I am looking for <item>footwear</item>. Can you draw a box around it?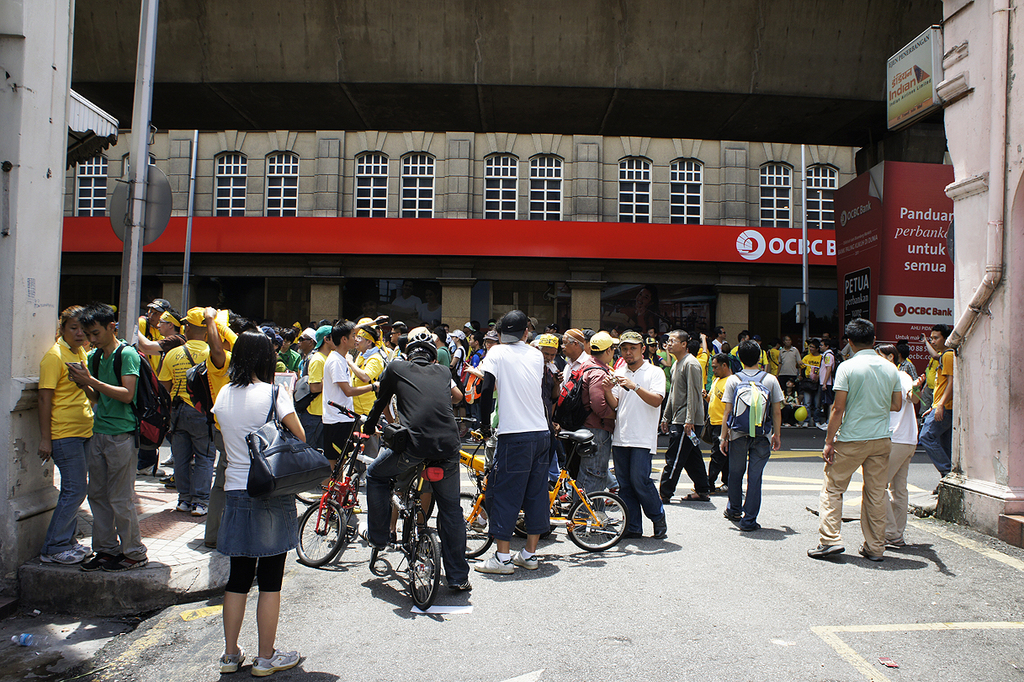
Sure, the bounding box is 41,551,87,565.
